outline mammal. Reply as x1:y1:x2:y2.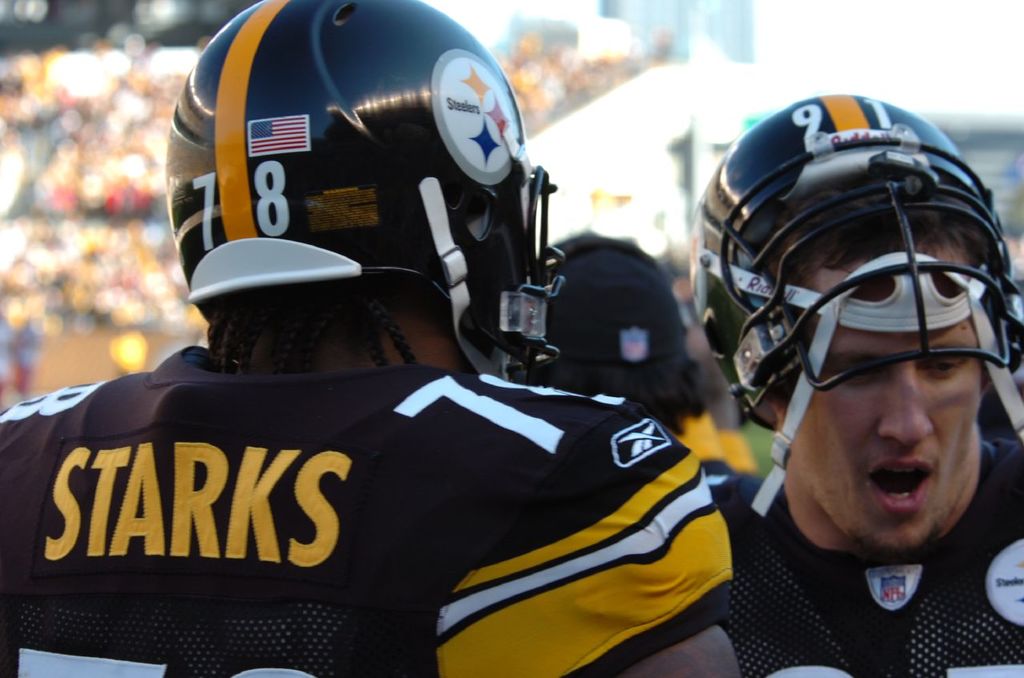
10:83:769:677.
